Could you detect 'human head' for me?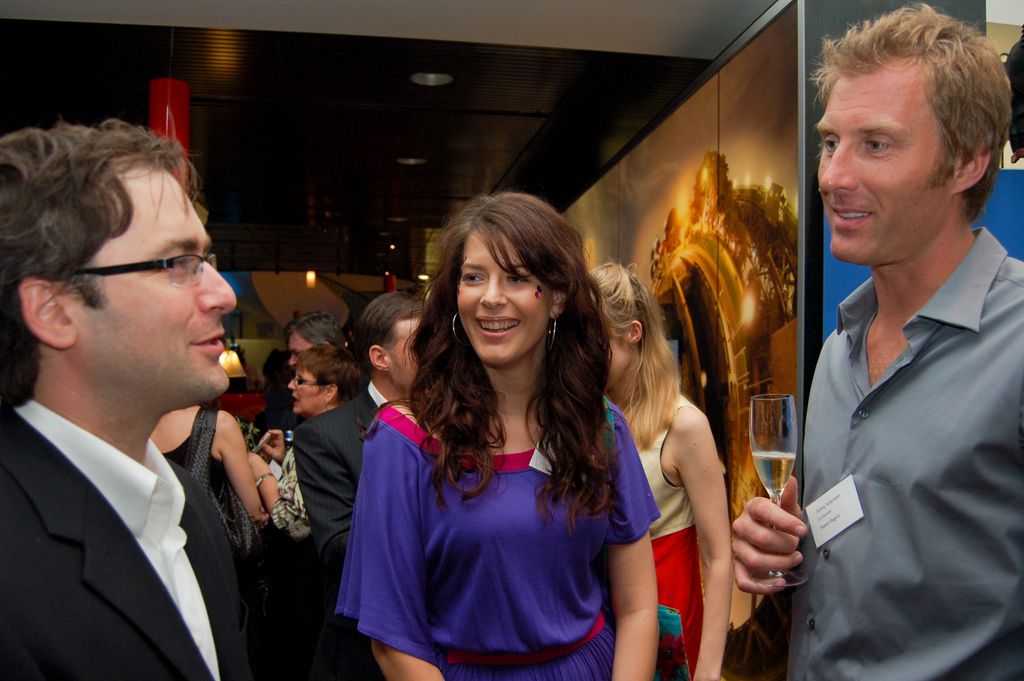
Detection result: l=456, t=197, r=564, b=369.
